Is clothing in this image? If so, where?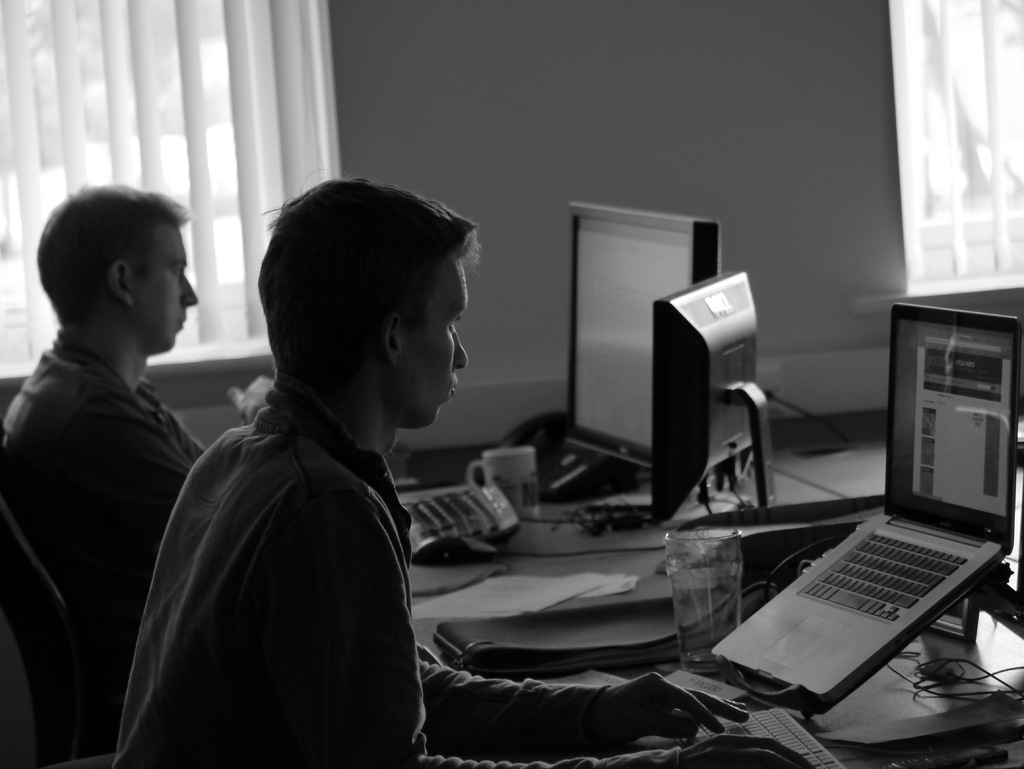
Yes, at box(118, 380, 686, 768).
